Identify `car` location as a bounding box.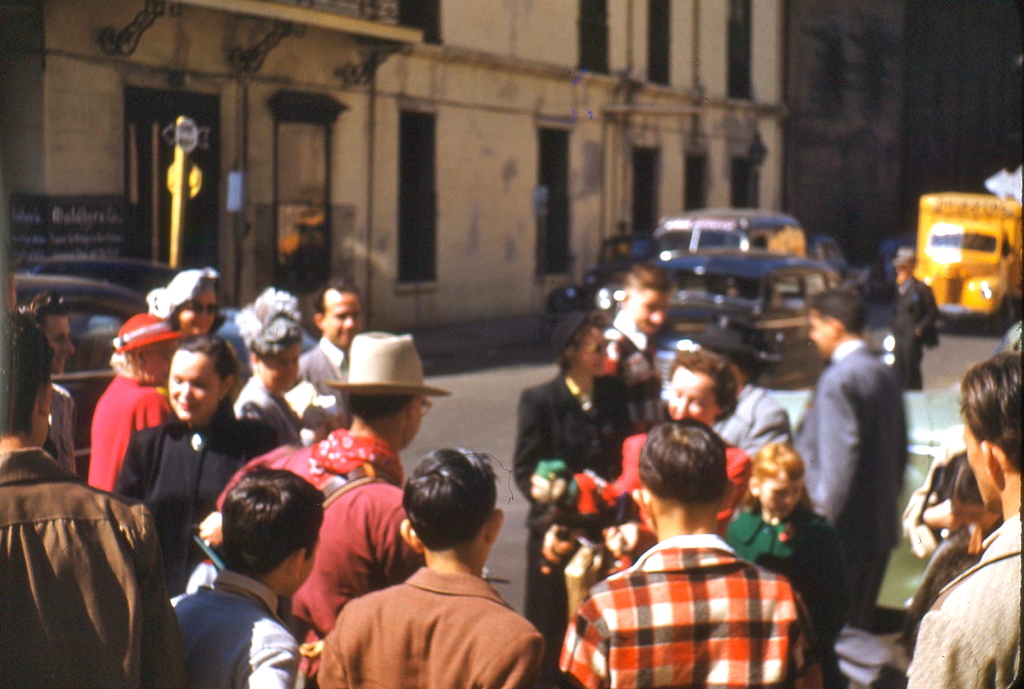
box(812, 239, 866, 302).
